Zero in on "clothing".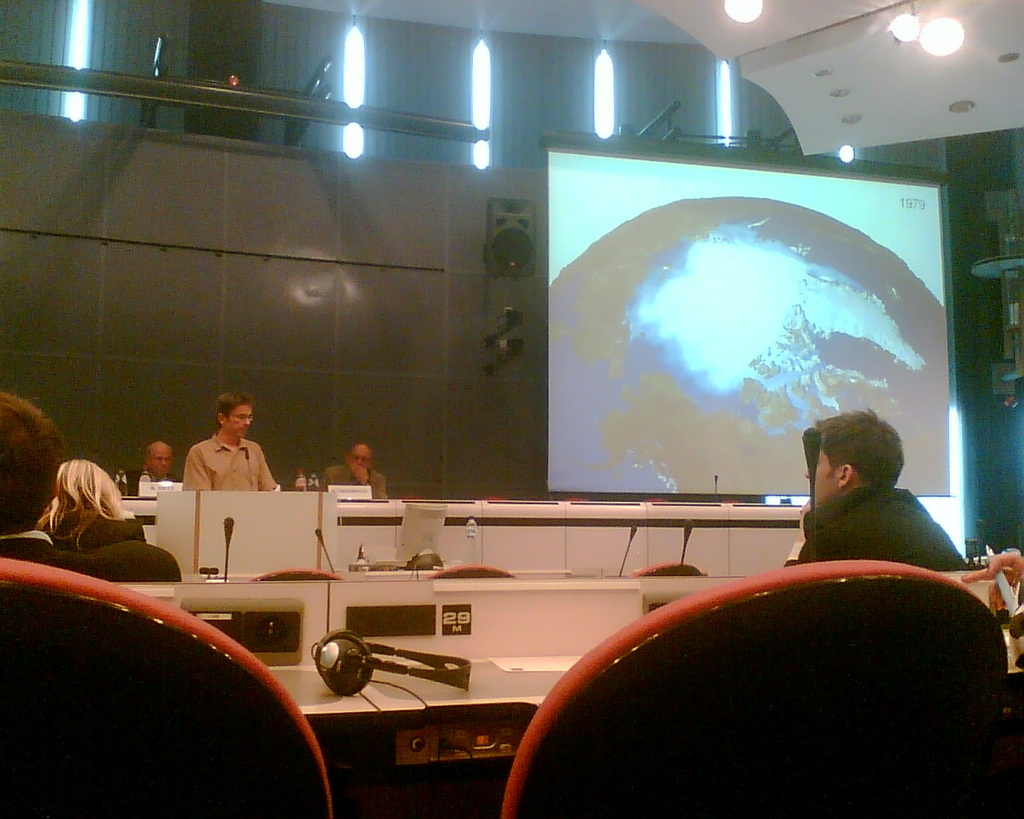
Zeroed in: 784, 485, 967, 568.
